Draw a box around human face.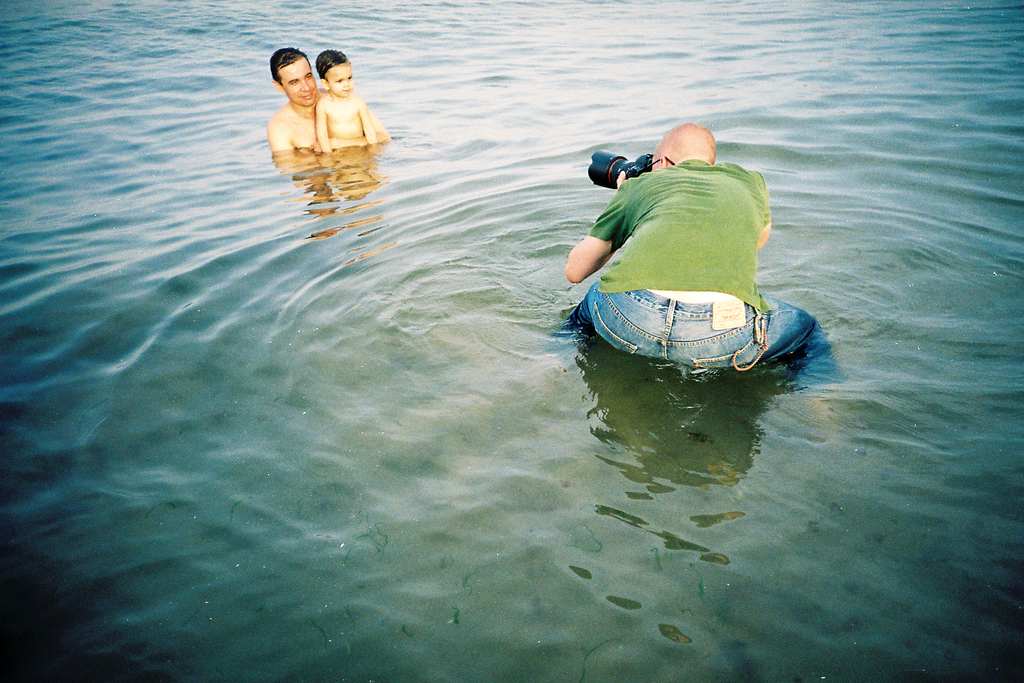
box=[283, 62, 316, 106].
